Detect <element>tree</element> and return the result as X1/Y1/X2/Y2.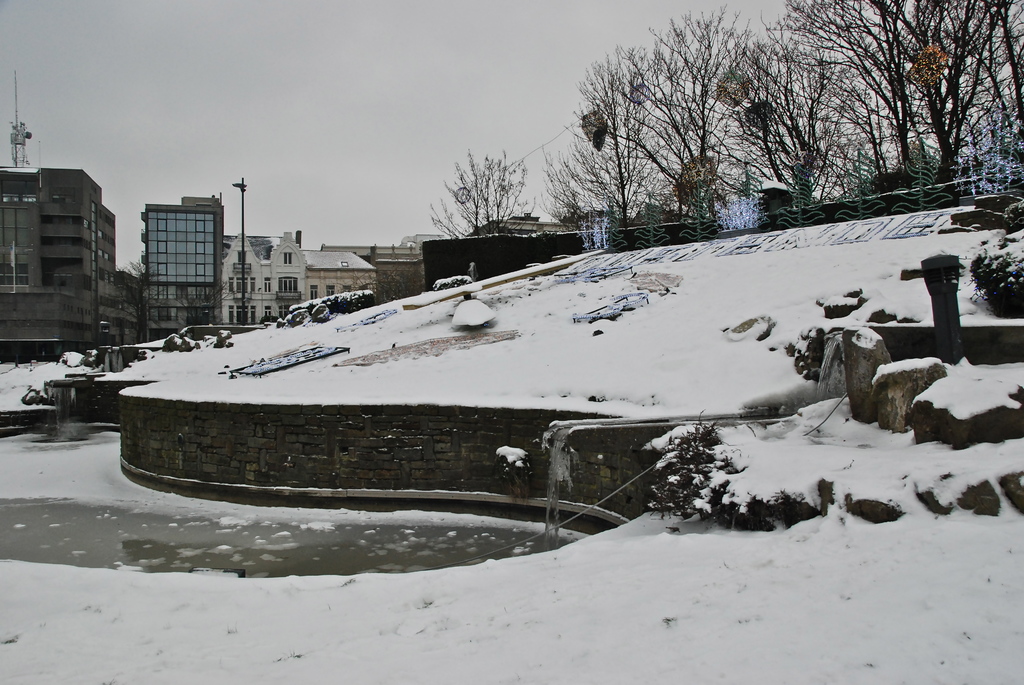
528/117/663/268.
